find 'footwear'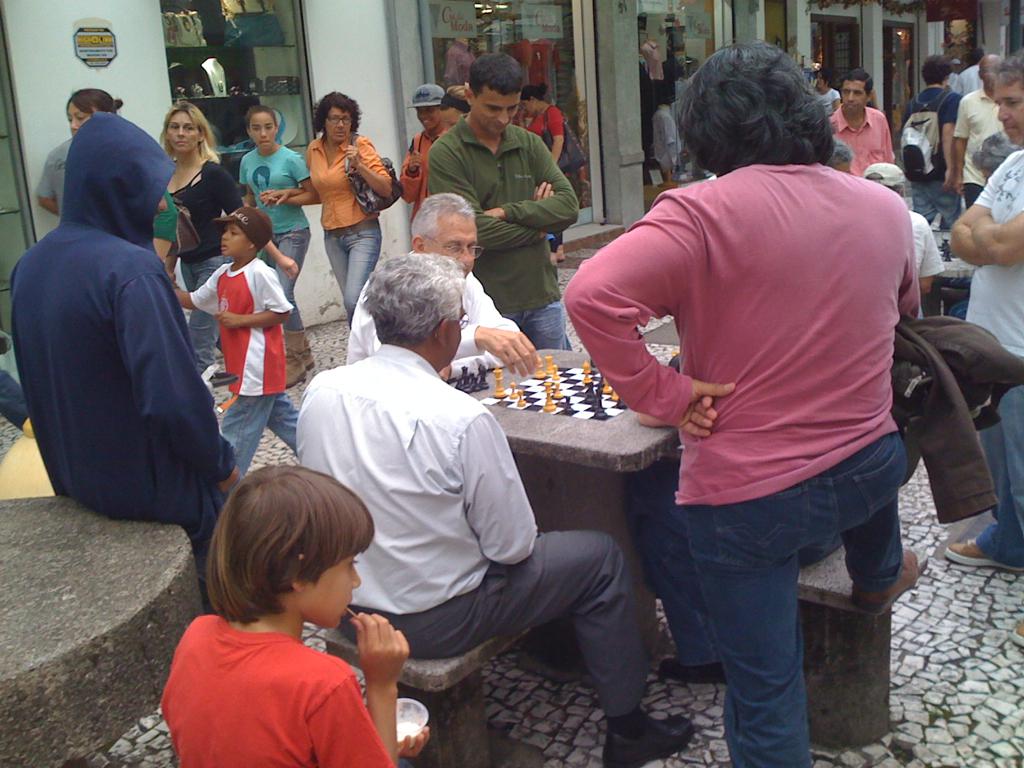
{"left": 305, "top": 334, "right": 317, "bottom": 370}
